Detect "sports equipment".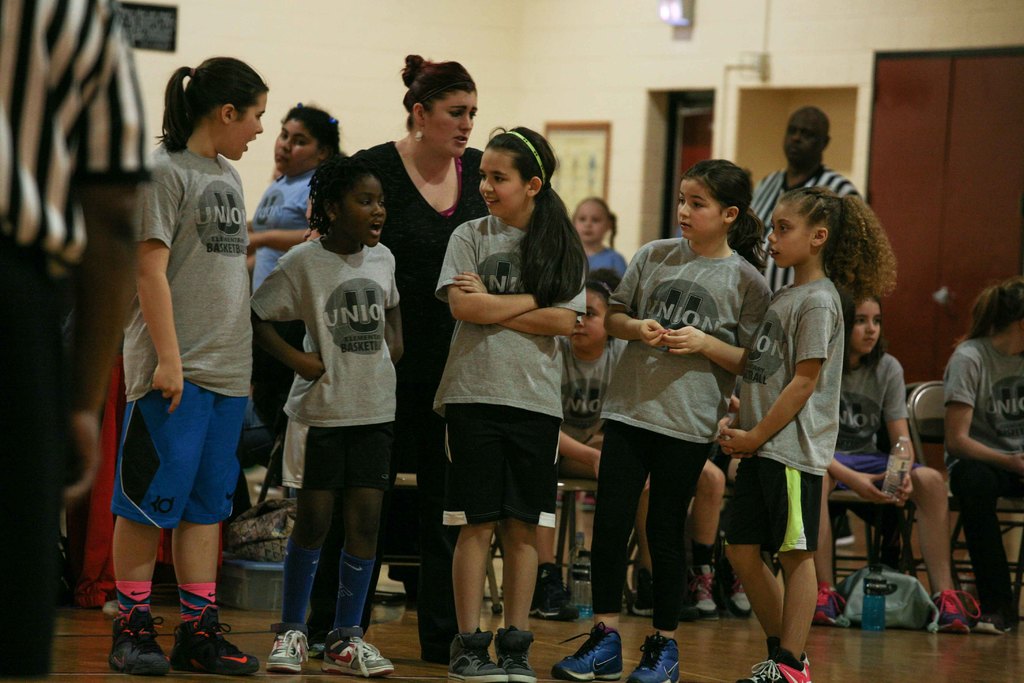
Detected at box=[264, 630, 307, 668].
